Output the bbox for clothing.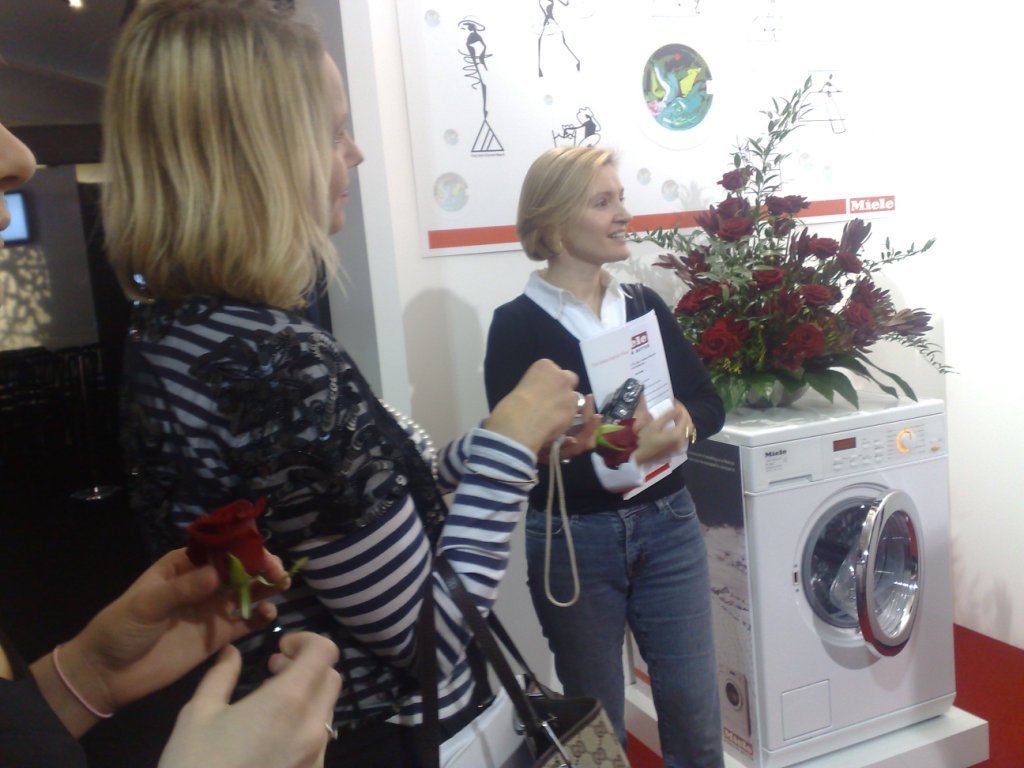
0:663:84:767.
